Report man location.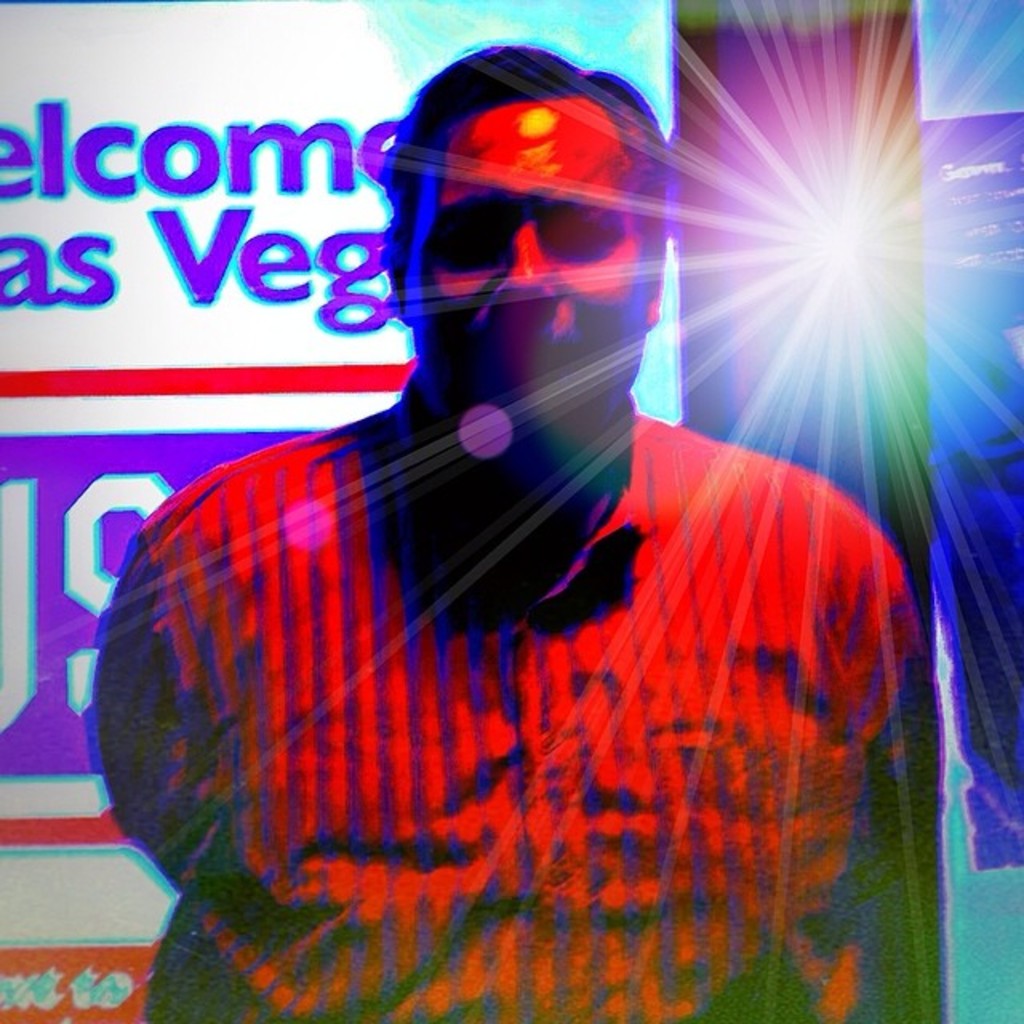
Report: region(91, 40, 915, 1022).
